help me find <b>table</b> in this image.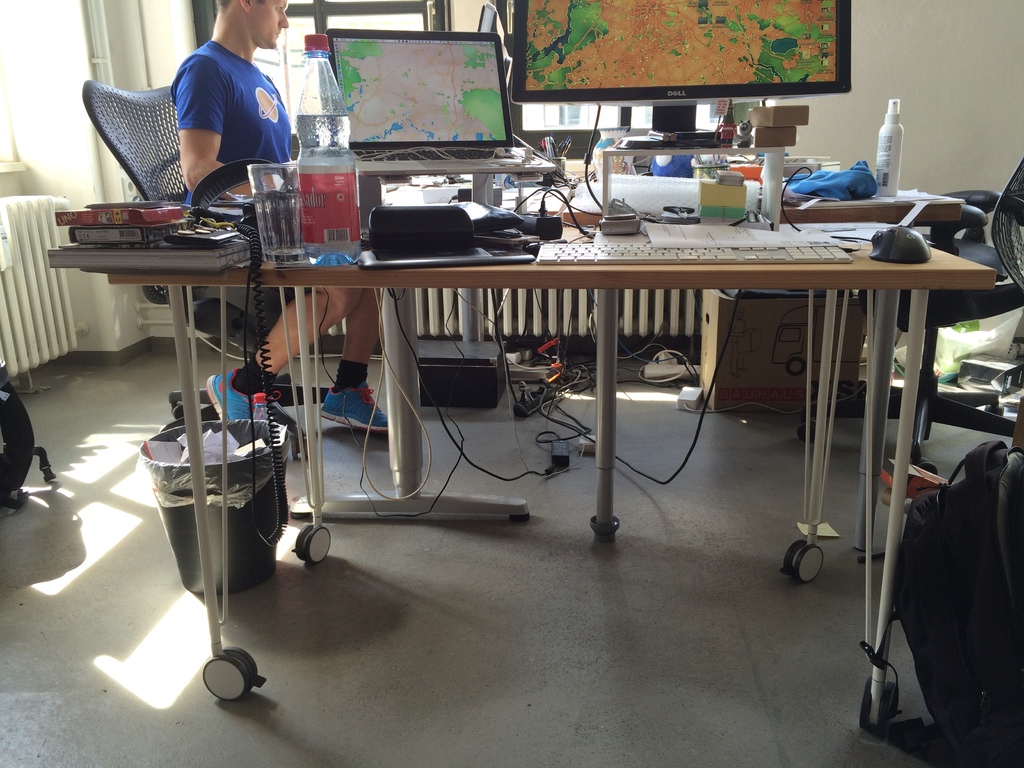
Found it: left=103, top=219, right=997, bottom=735.
